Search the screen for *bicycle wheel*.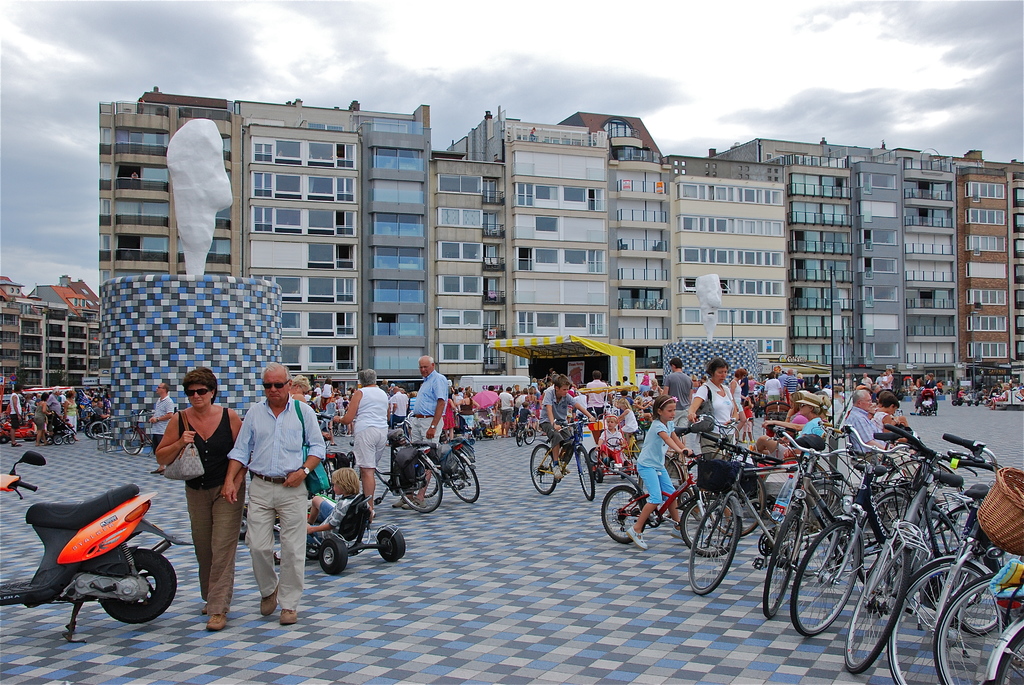
Found at x1=529, y1=445, x2=555, y2=496.
